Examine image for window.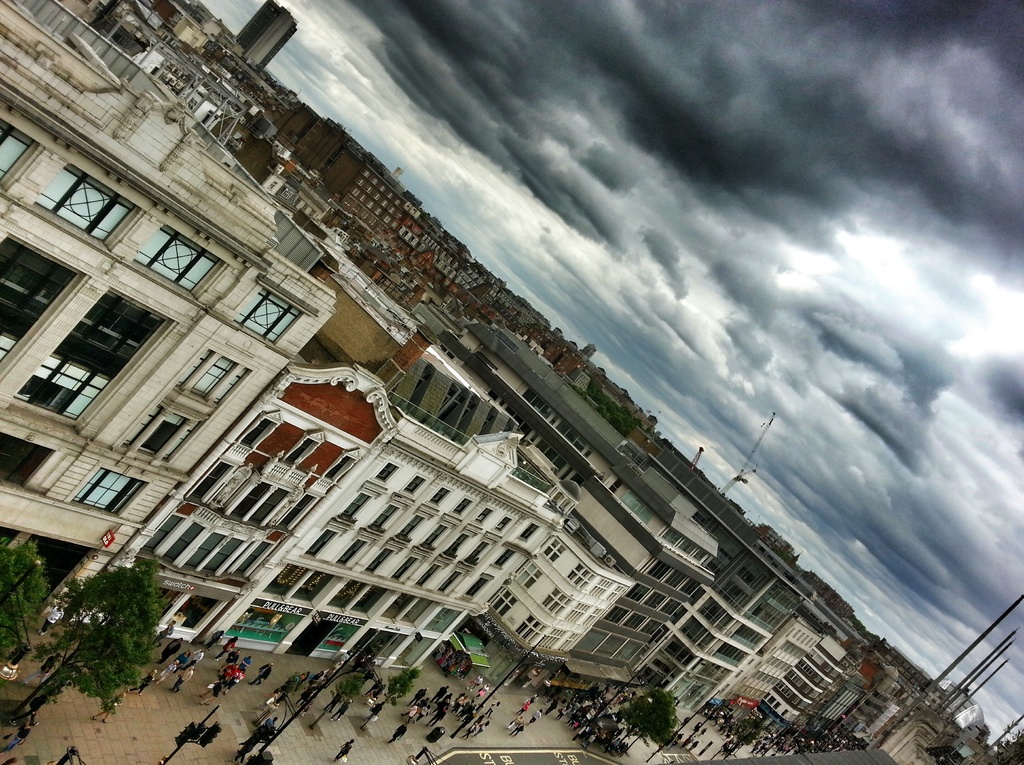
Examination result: {"left": 14, "top": 286, "right": 176, "bottom": 424}.
